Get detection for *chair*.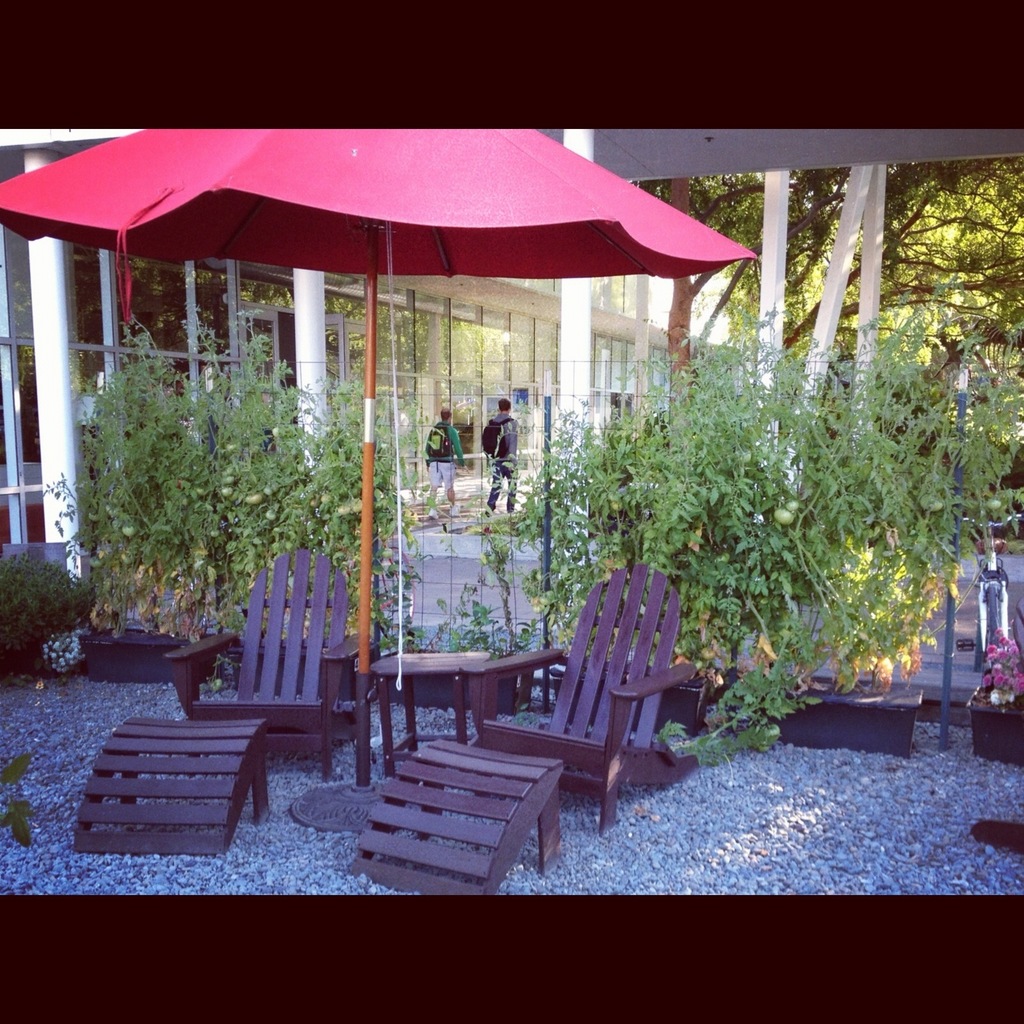
Detection: <box>499,563,708,824</box>.
